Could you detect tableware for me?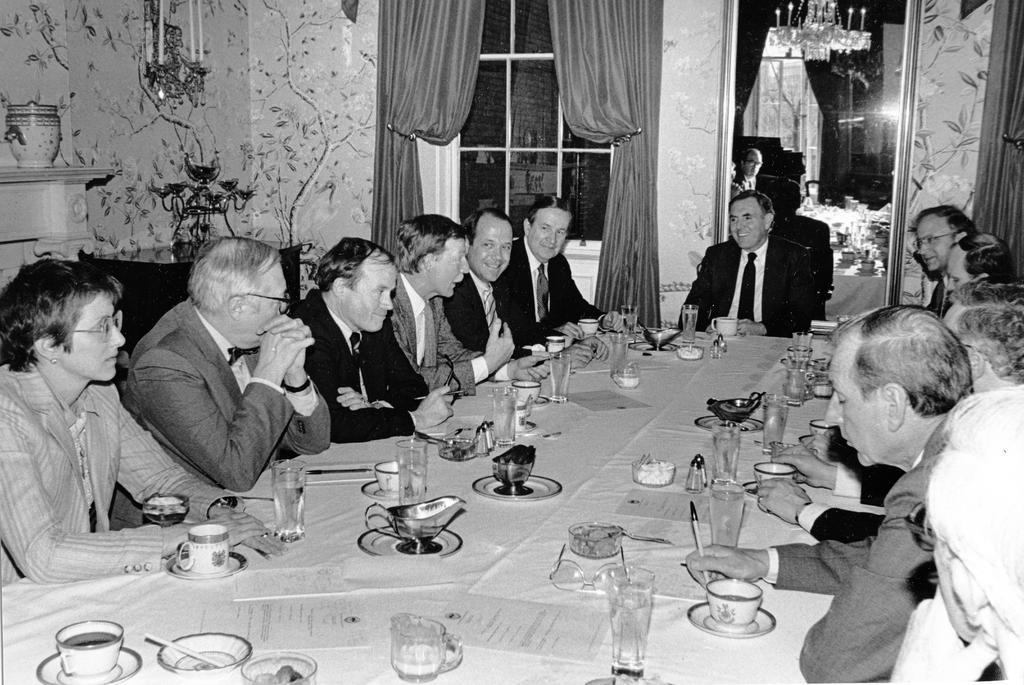
Detection result: (357, 455, 427, 497).
